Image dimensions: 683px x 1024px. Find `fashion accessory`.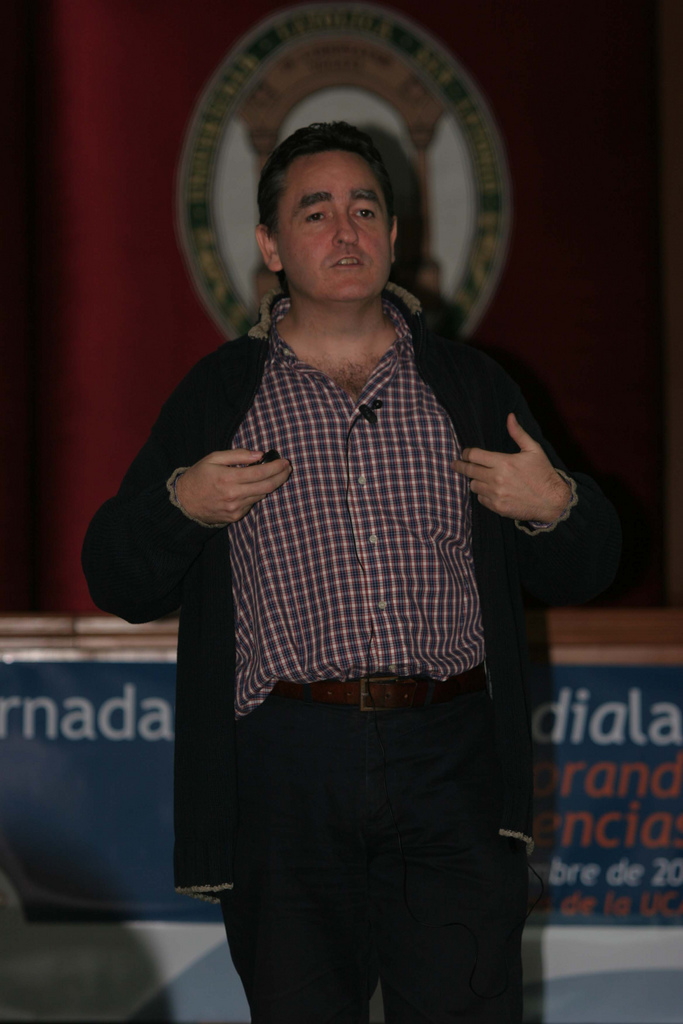
{"left": 278, "top": 679, "right": 490, "bottom": 719}.
